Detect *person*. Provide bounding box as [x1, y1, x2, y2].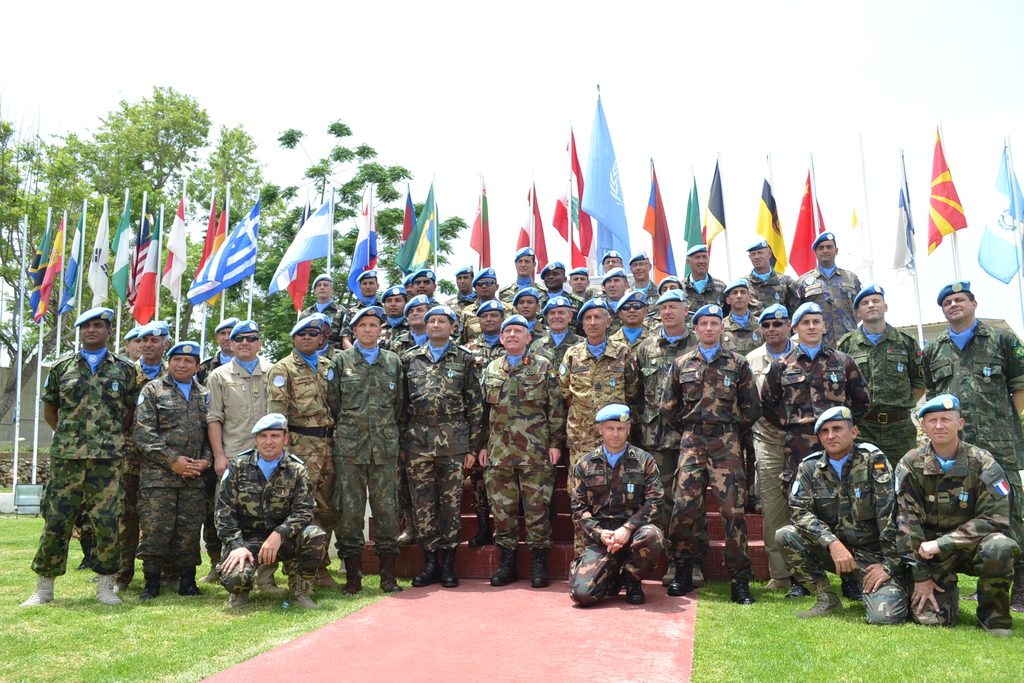
[198, 414, 321, 611].
